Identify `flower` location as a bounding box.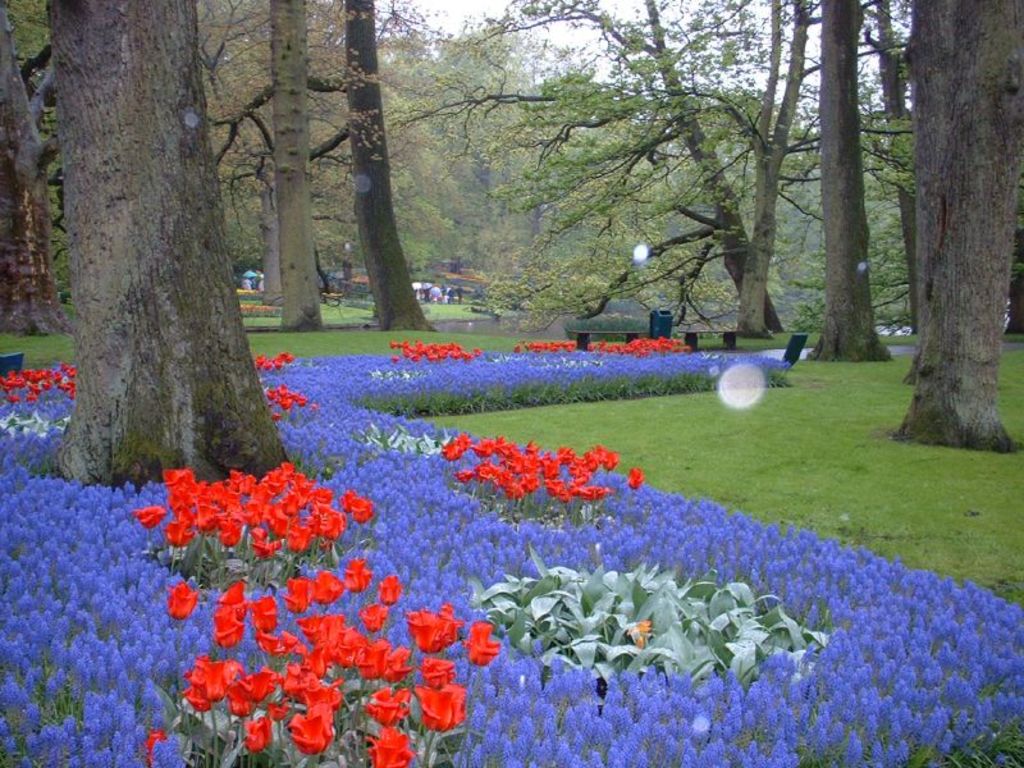
<box>364,730,417,767</box>.
